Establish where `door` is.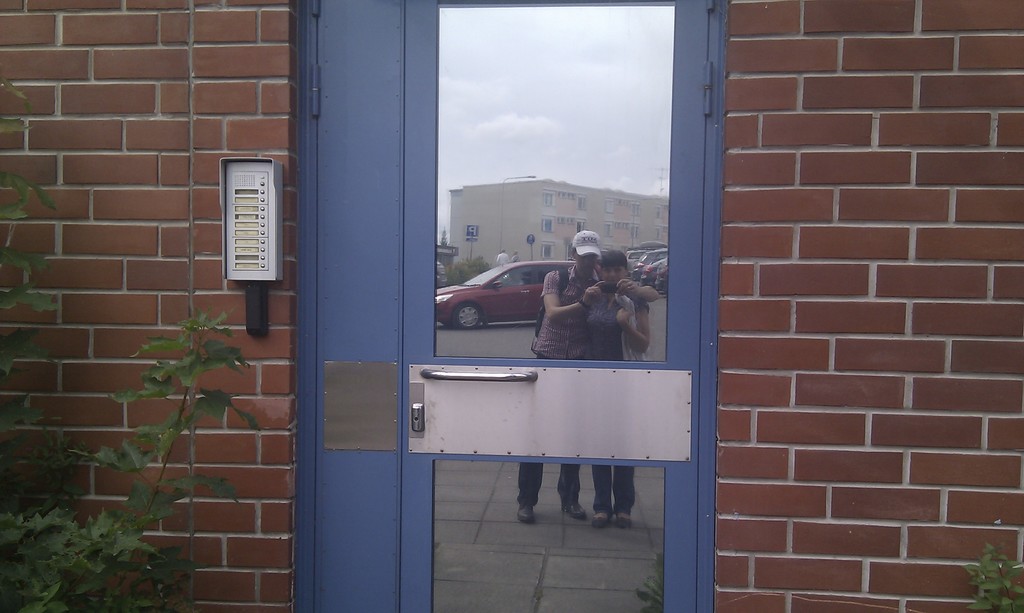
Established at 398/0/703/612.
